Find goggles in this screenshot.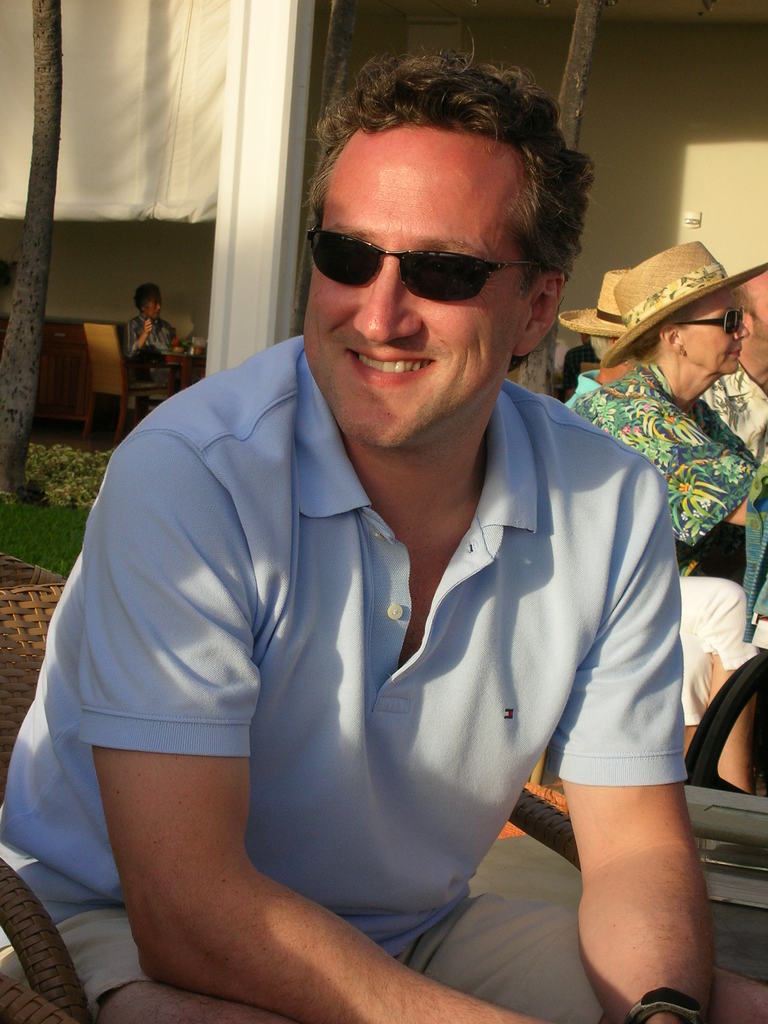
The bounding box for goggles is 665,303,746,337.
